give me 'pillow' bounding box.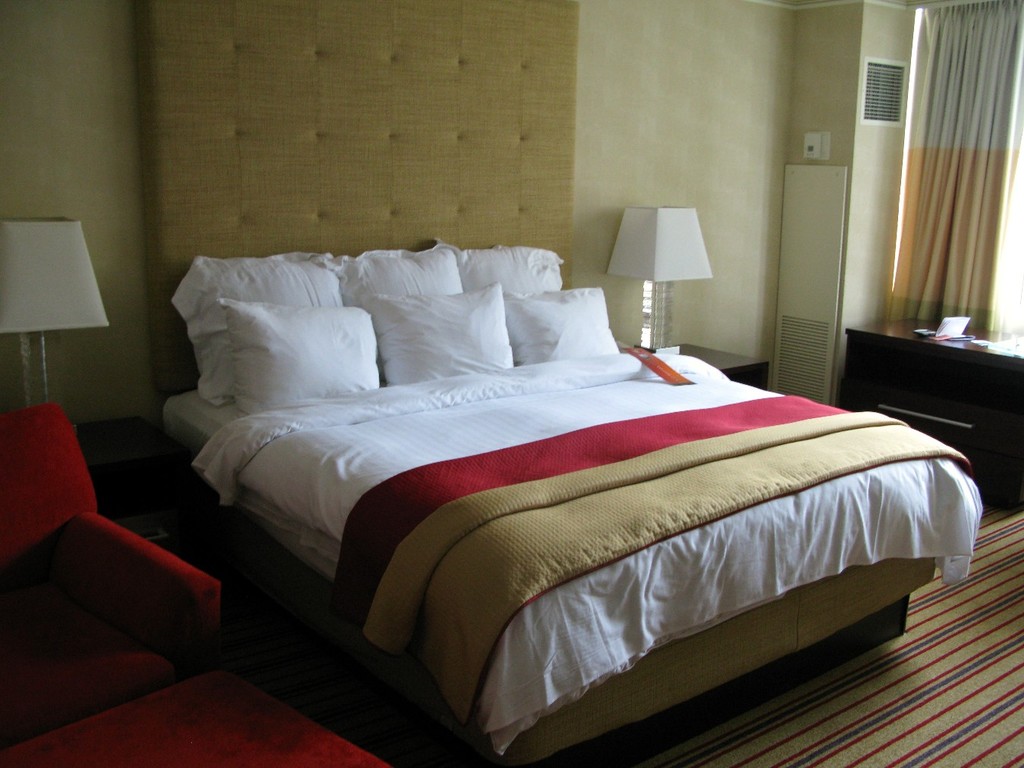
box=[358, 281, 511, 394].
